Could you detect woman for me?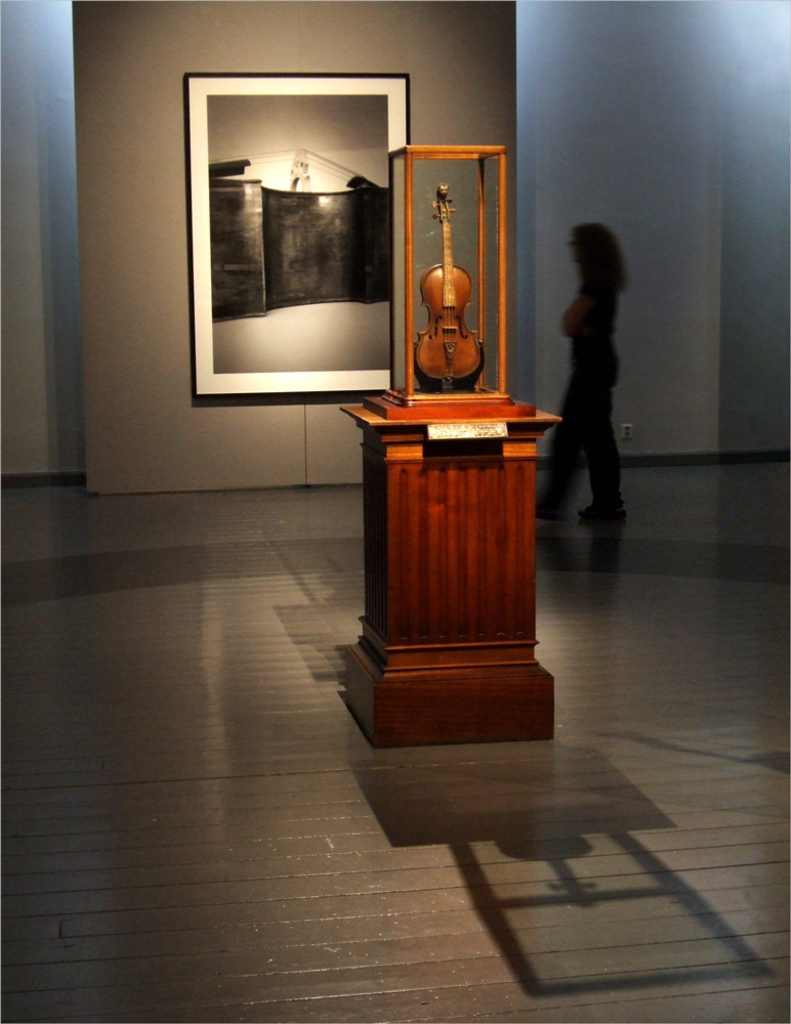
Detection result: BBox(549, 204, 656, 502).
